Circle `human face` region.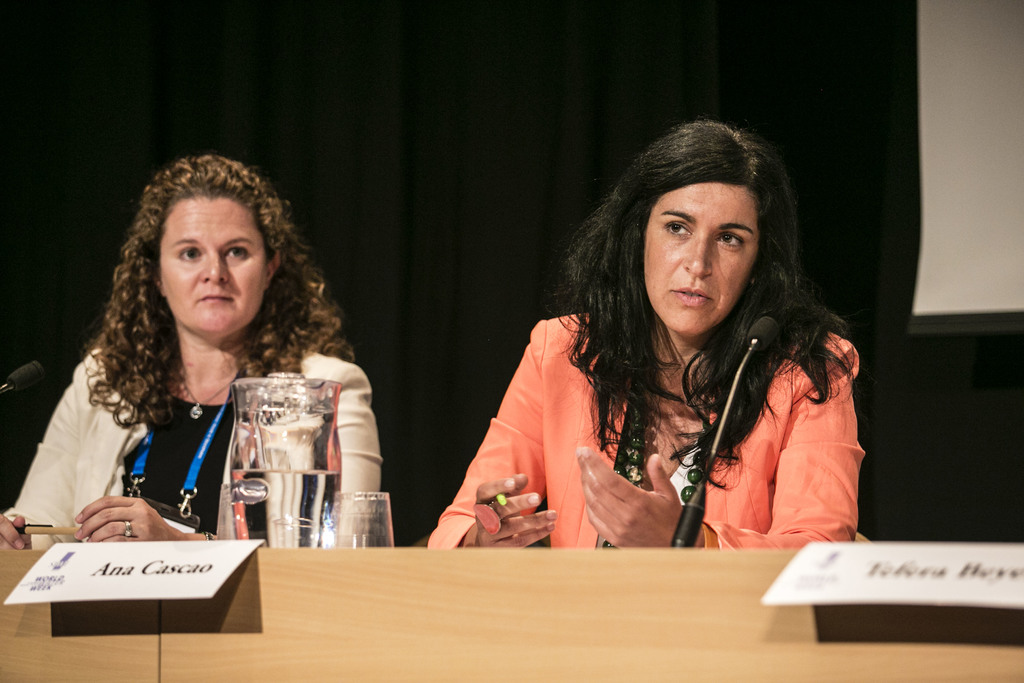
Region: bbox=(644, 180, 758, 333).
